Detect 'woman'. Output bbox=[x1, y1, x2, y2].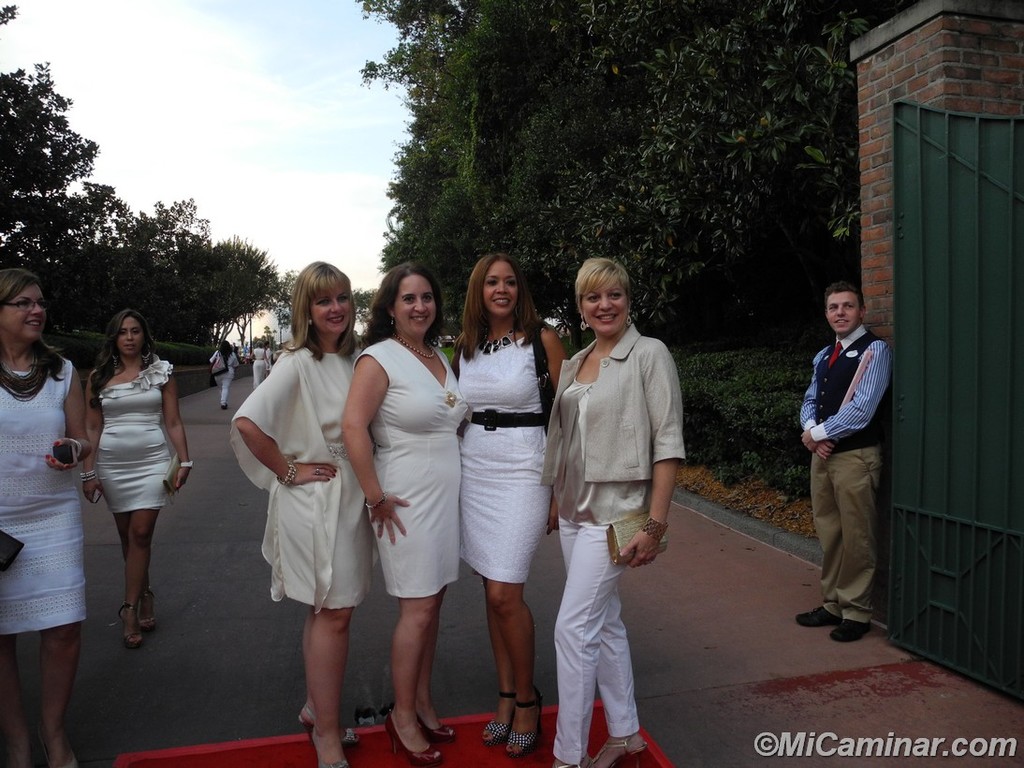
bbox=[0, 267, 95, 767].
